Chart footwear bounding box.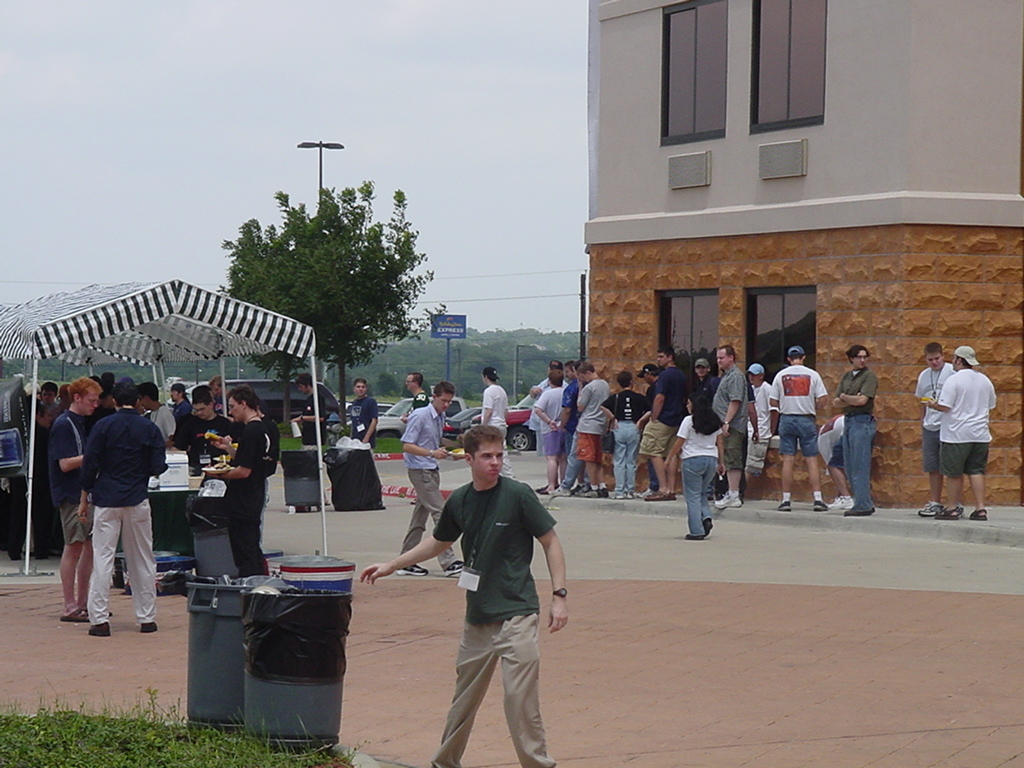
Charted: 549/486/570/496.
